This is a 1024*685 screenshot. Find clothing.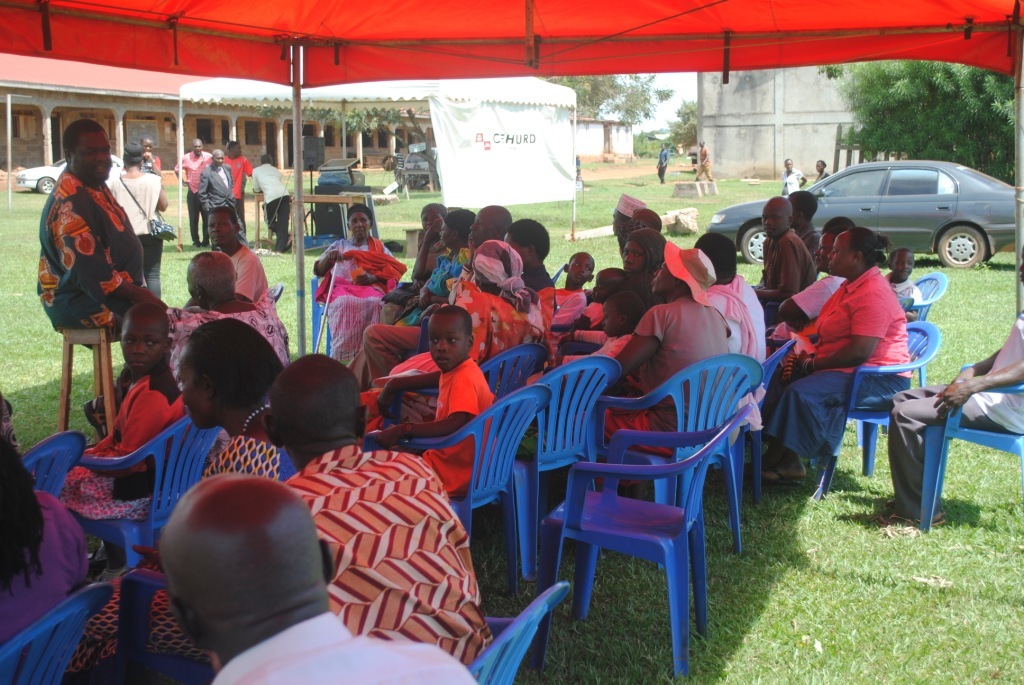
Bounding box: left=177, top=150, right=209, bottom=252.
